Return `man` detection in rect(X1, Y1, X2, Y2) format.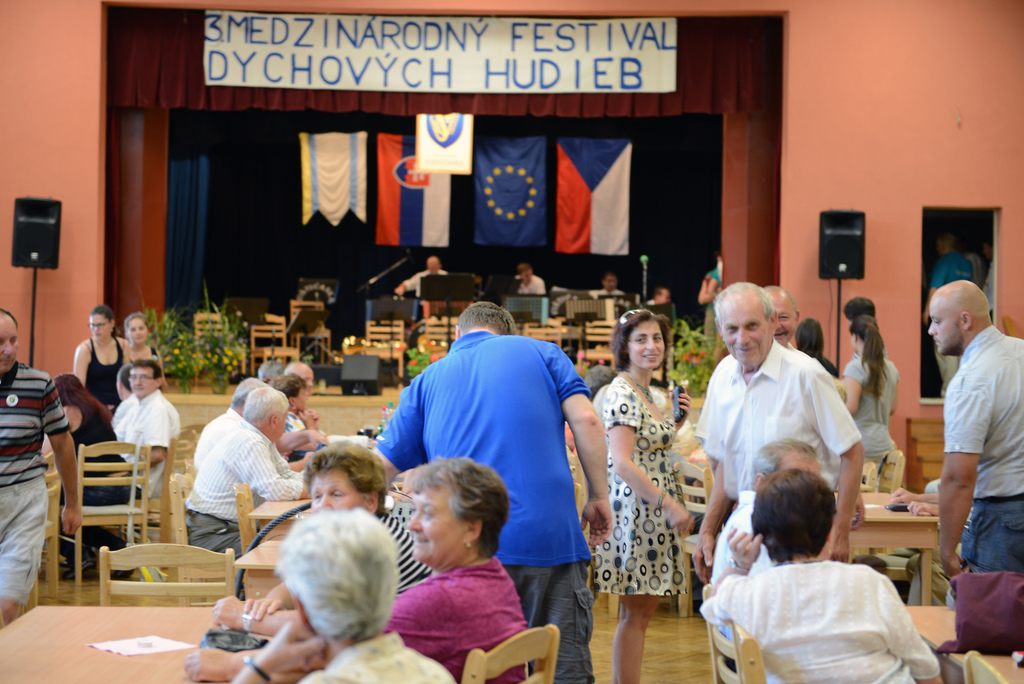
rect(0, 305, 85, 623).
